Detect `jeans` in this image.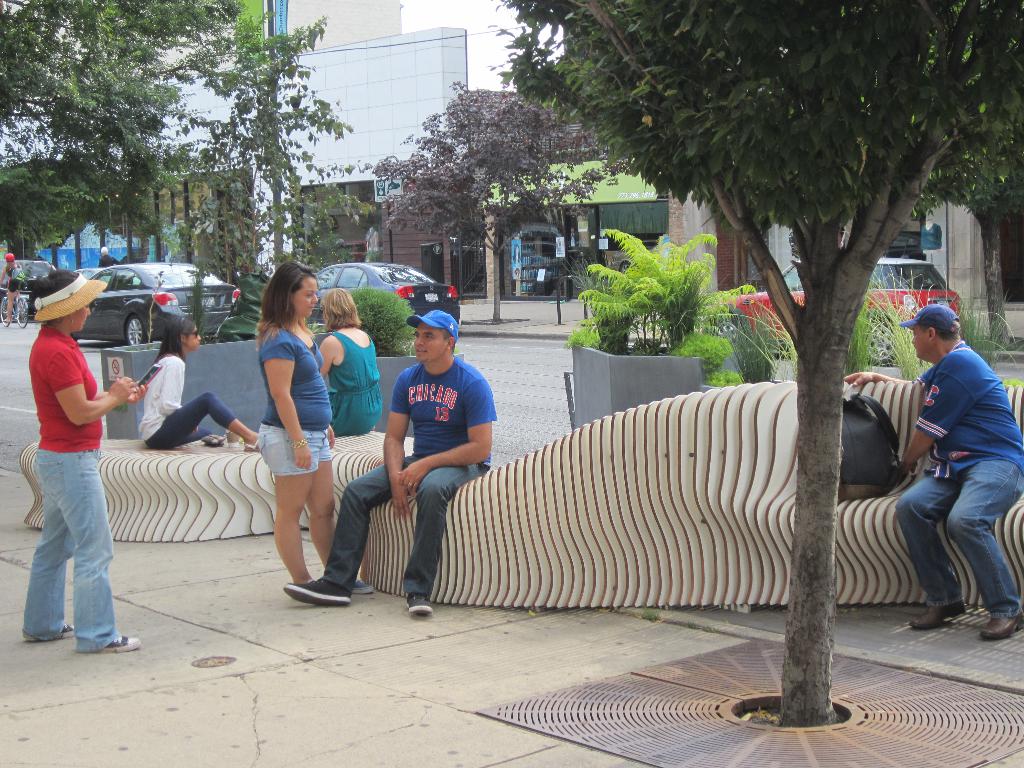
Detection: l=136, t=394, r=236, b=446.
